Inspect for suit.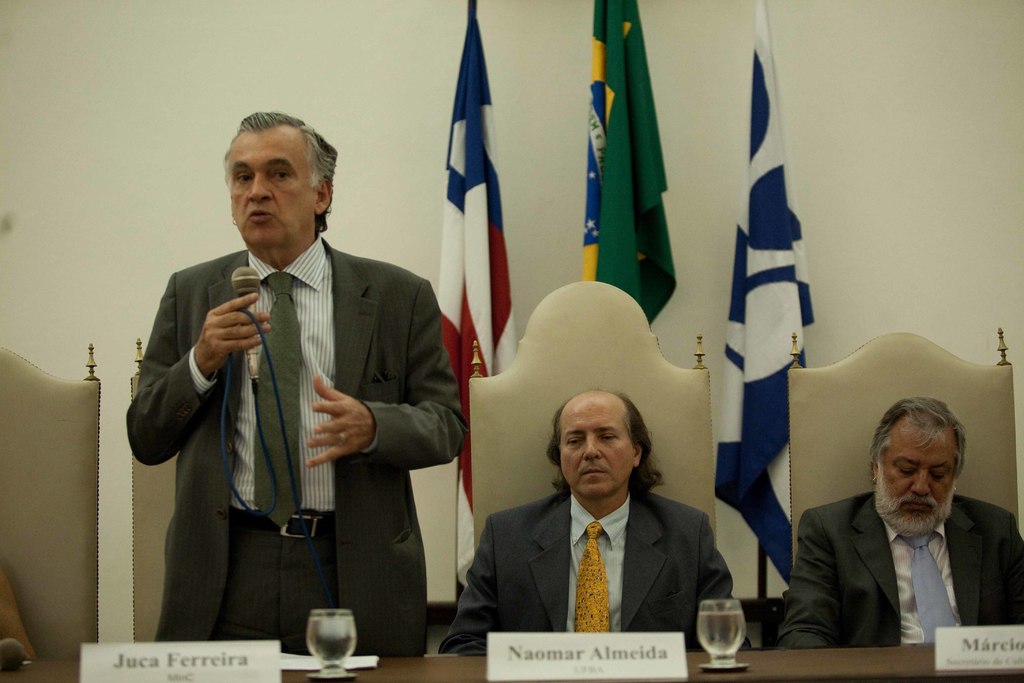
Inspection: x1=779, y1=490, x2=1023, y2=652.
